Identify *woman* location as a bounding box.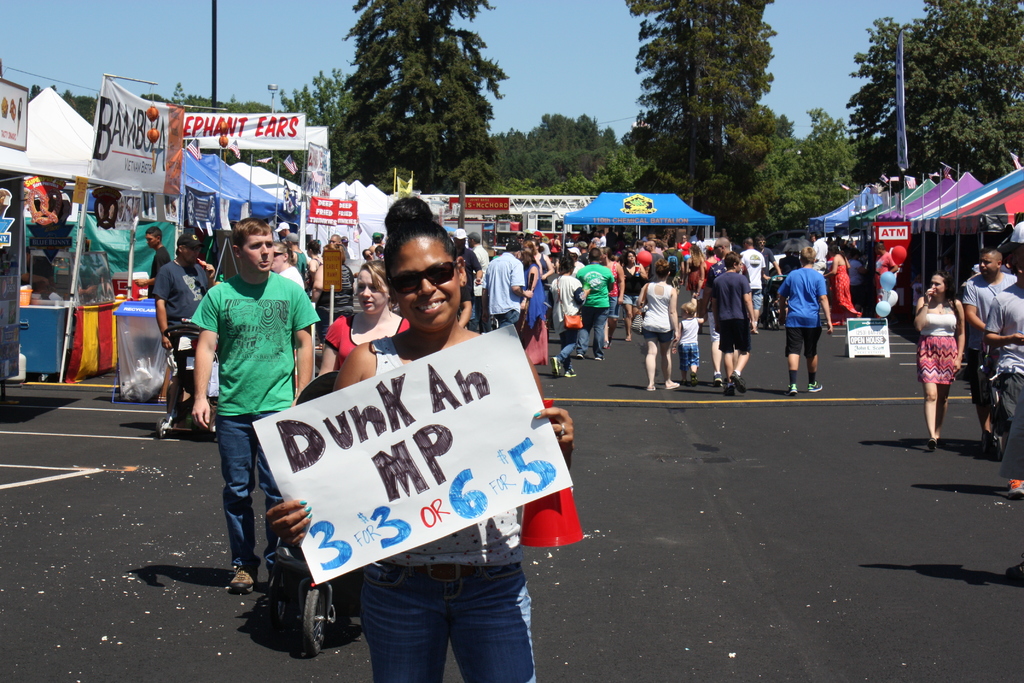
l=268, t=193, r=577, b=682.
